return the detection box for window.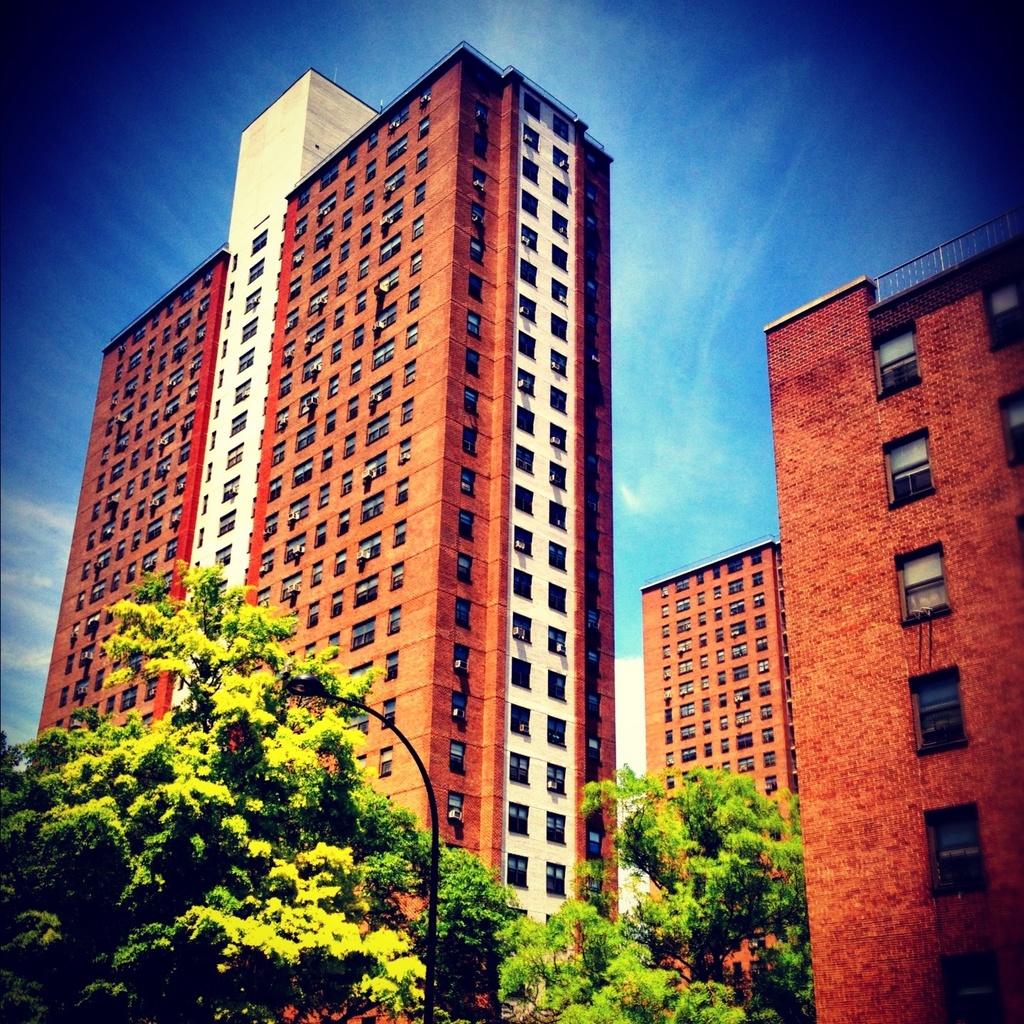
[left=450, top=691, right=465, bottom=722].
